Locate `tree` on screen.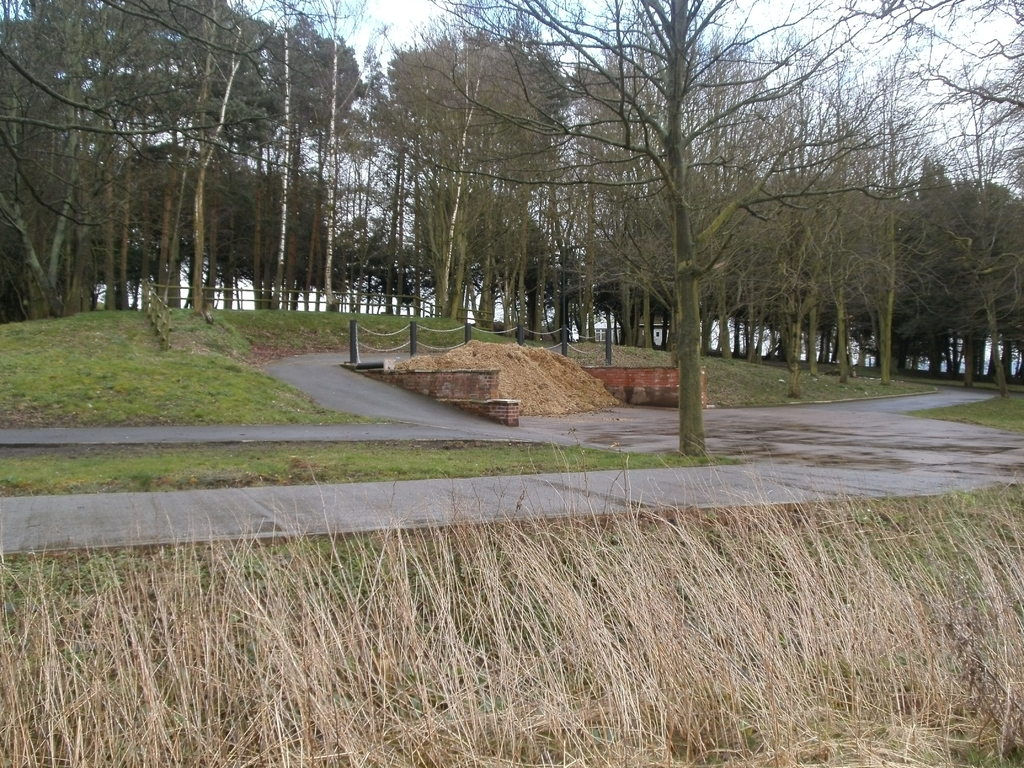
On screen at region(898, 170, 1022, 397).
